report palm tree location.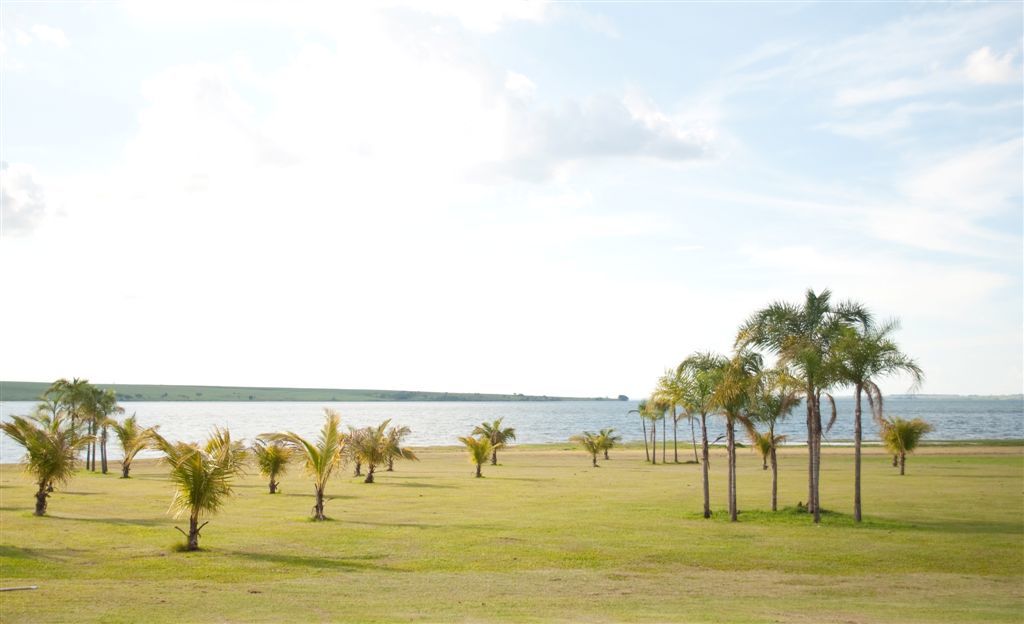
Report: region(854, 414, 938, 478).
